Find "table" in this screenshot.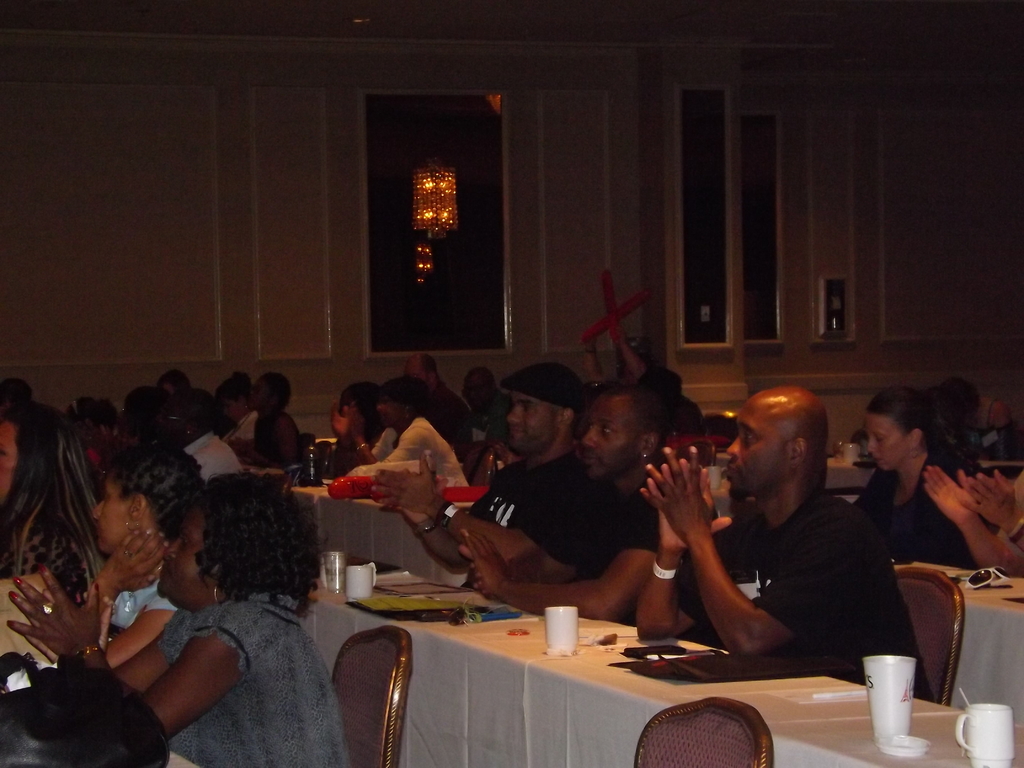
The bounding box for "table" is Rect(307, 563, 1023, 767).
